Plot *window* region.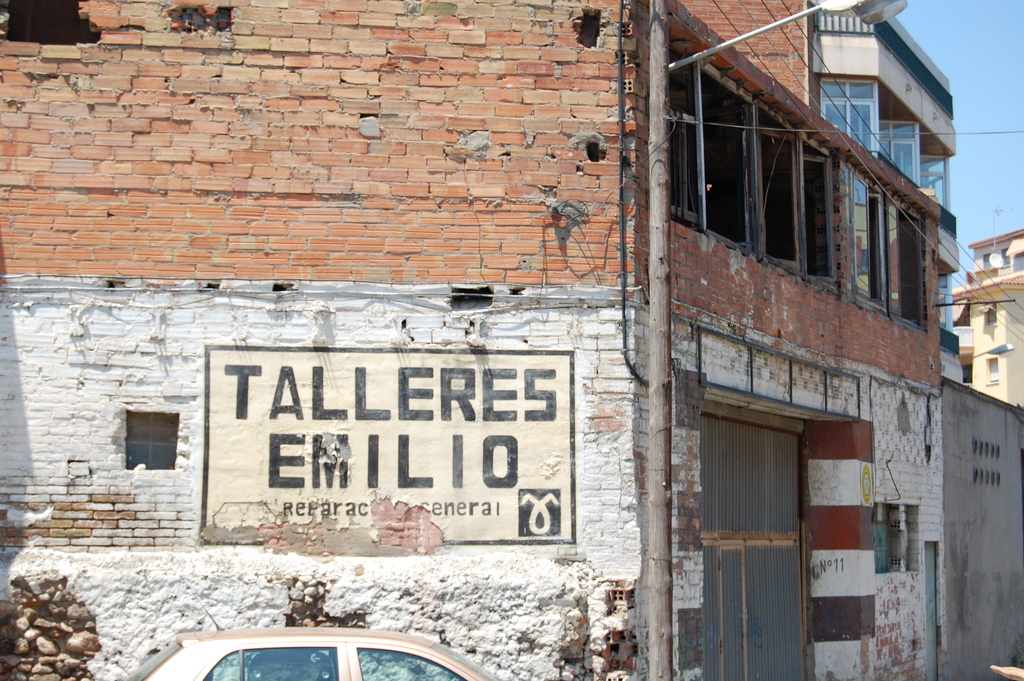
Plotted at {"left": 879, "top": 119, "right": 924, "bottom": 185}.
